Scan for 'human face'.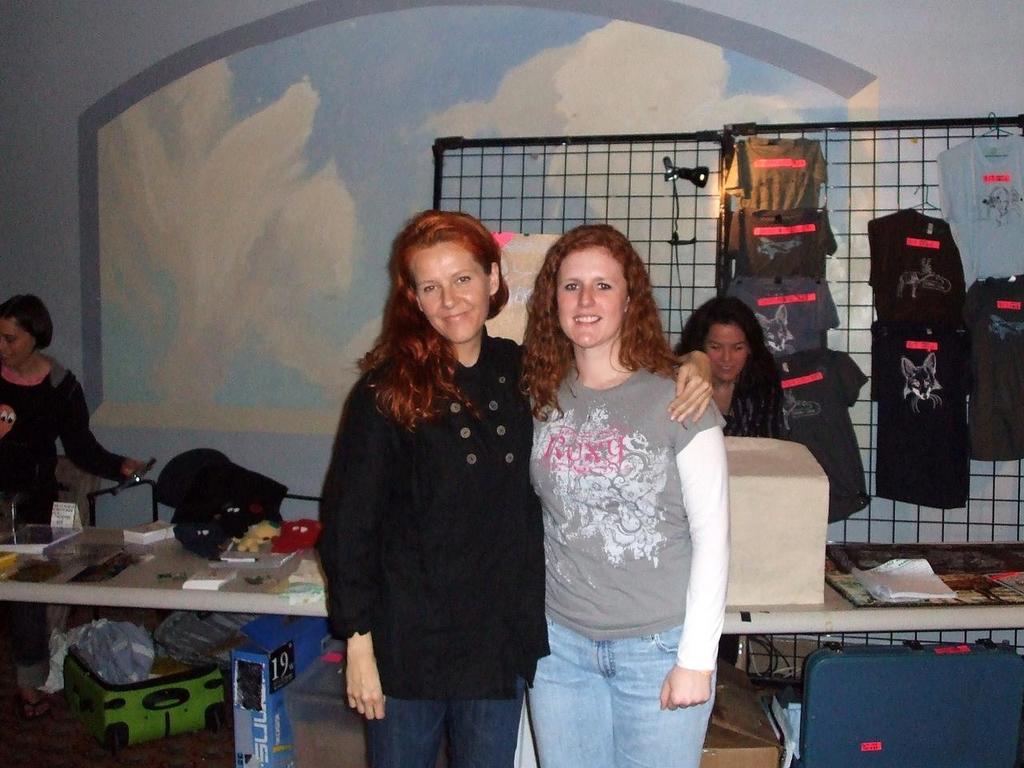
Scan result: {"x1": 415, "y1": 245, "x2": 488, "y2": 340}.
